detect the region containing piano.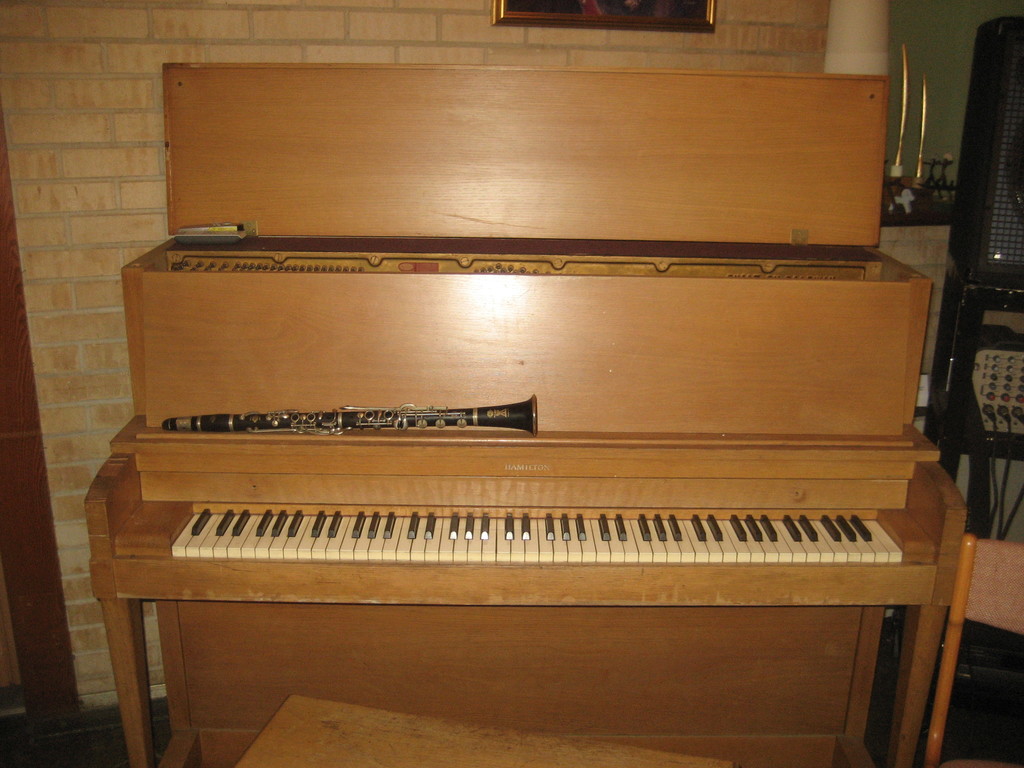
115 184 957 767.
